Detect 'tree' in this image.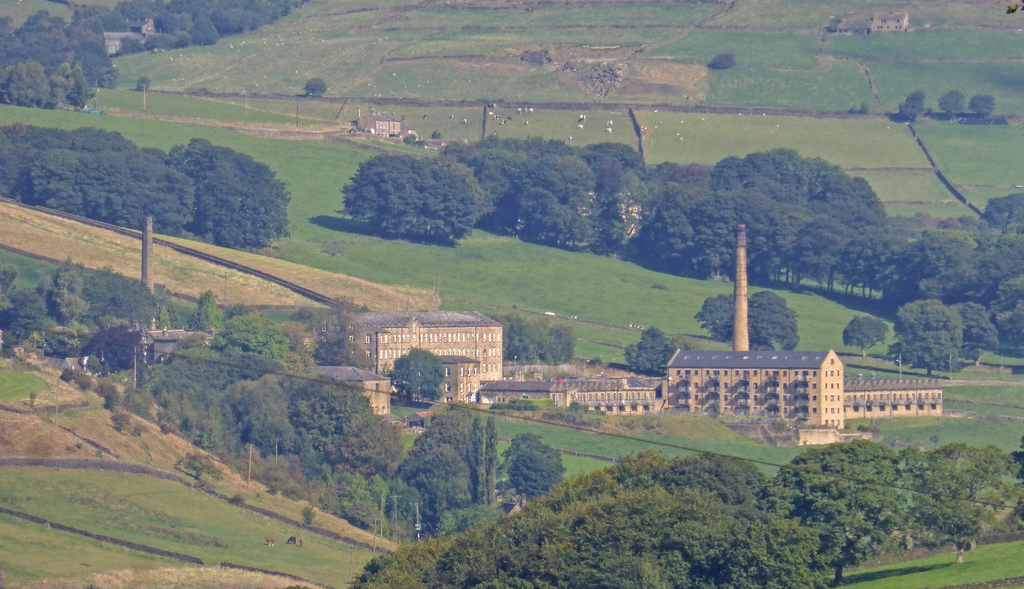
Detection: <box>618,332,673,376</box>.
